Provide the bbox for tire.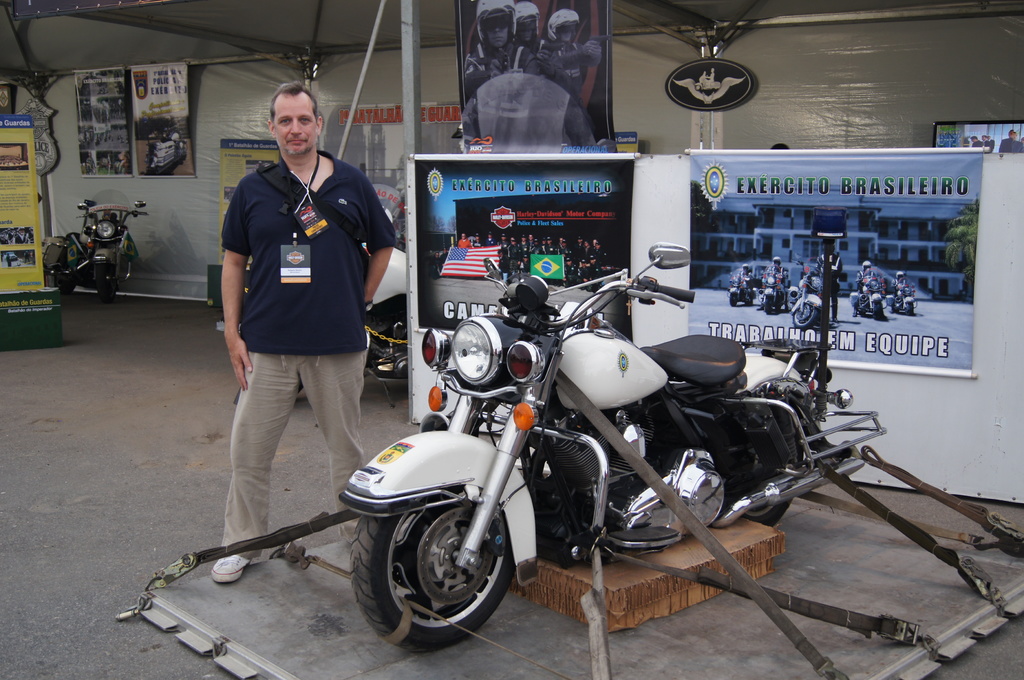
<region>296, 376, 304, 394</region>.
